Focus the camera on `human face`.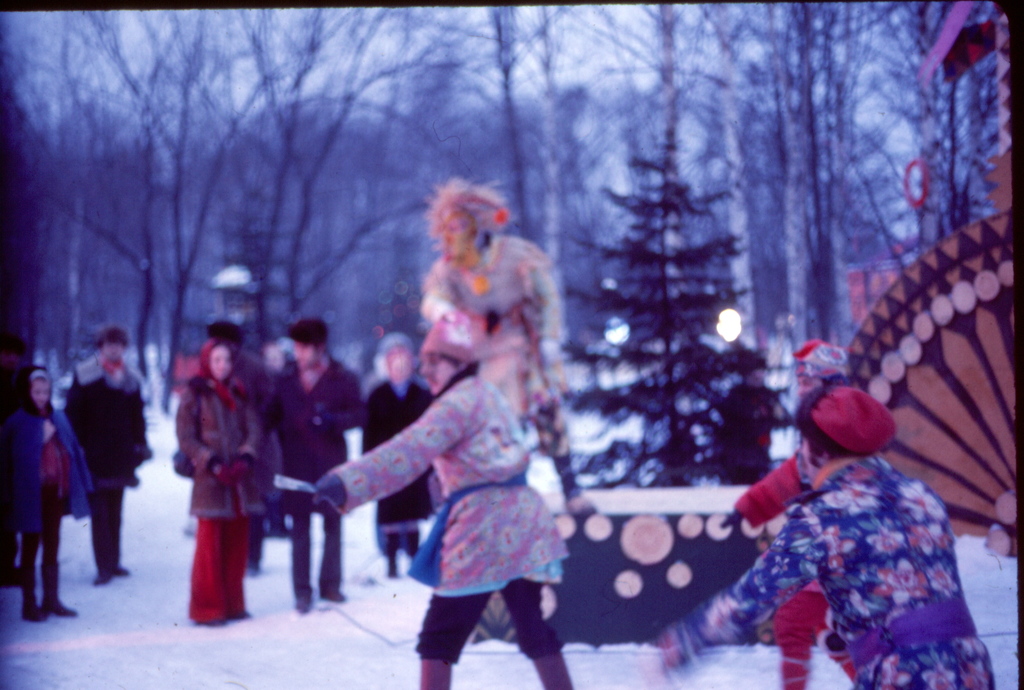
Focus region: <box>419,354,456,398</box>.
